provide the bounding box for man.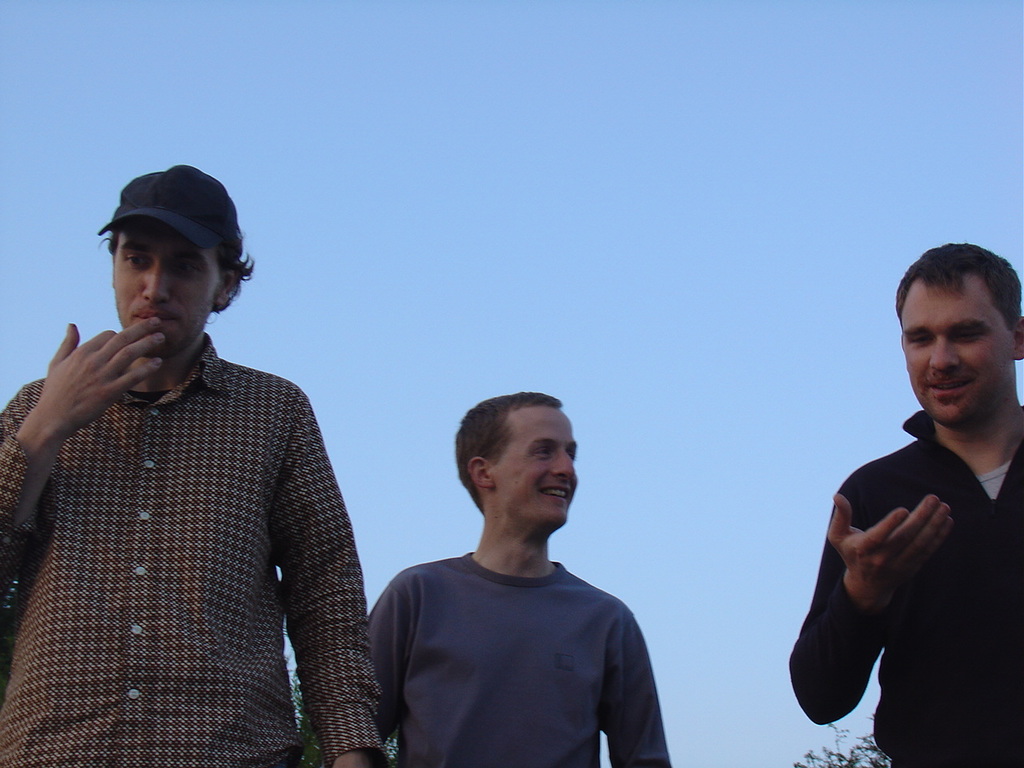
locate(370, 390, 669, 767).
